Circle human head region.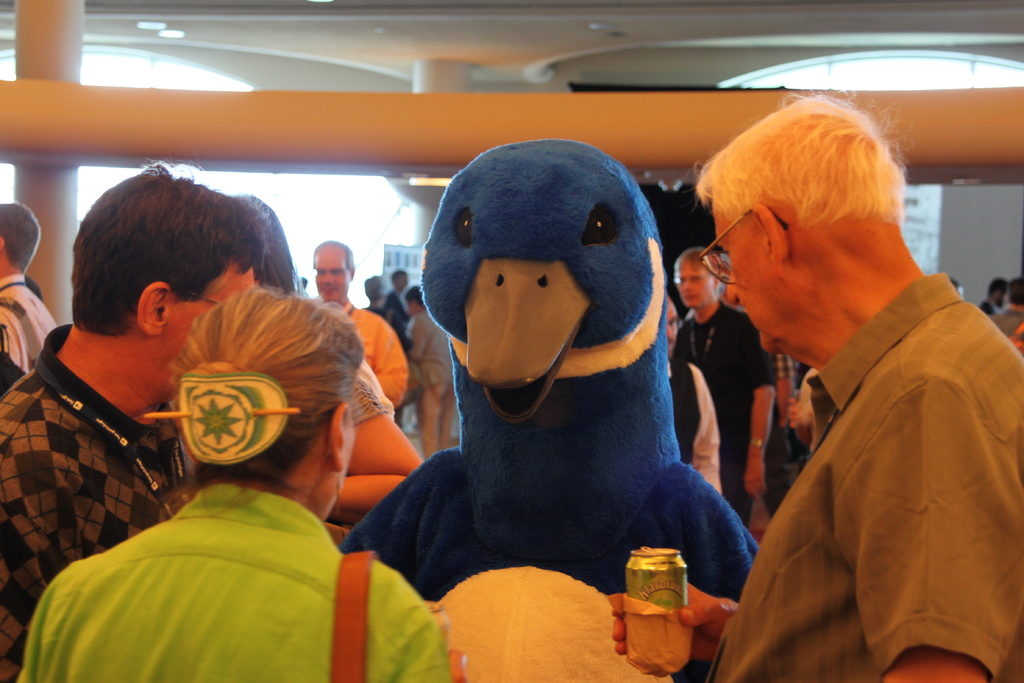
Region: locate(68, 168, 258, 407).
